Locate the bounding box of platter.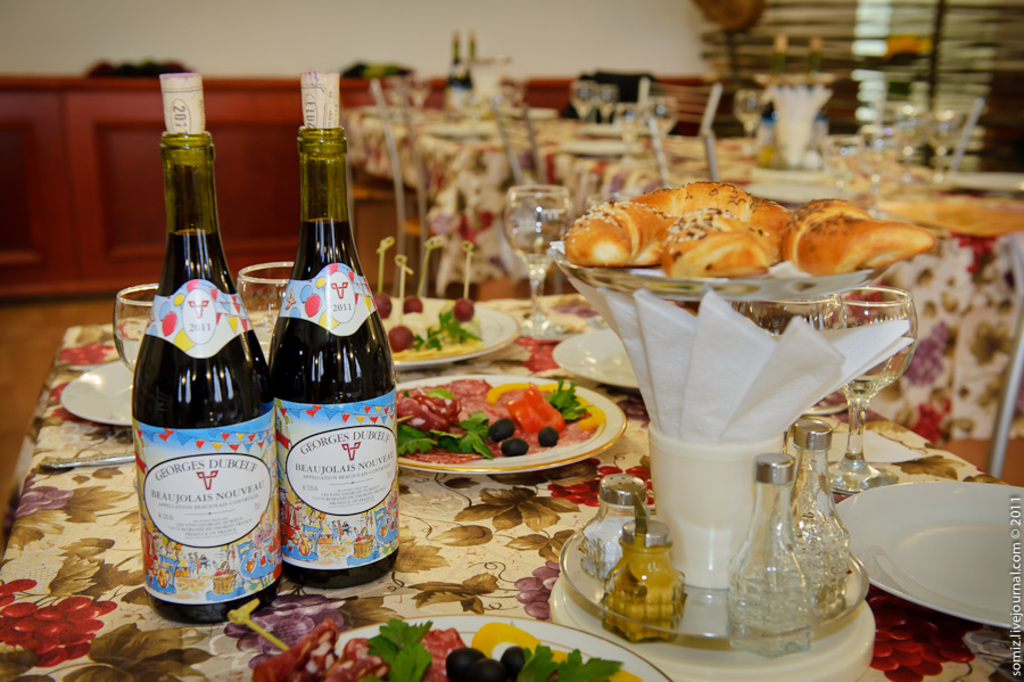
Bounding box: 395/378/625/475.
